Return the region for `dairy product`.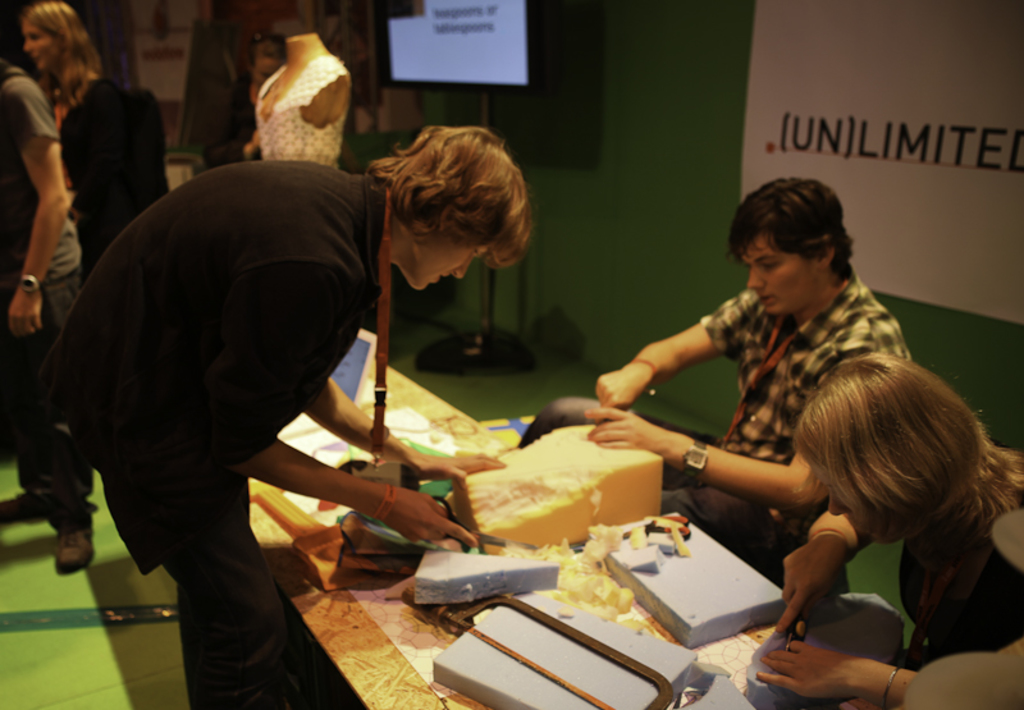
box(439, 417, 668, 554).
